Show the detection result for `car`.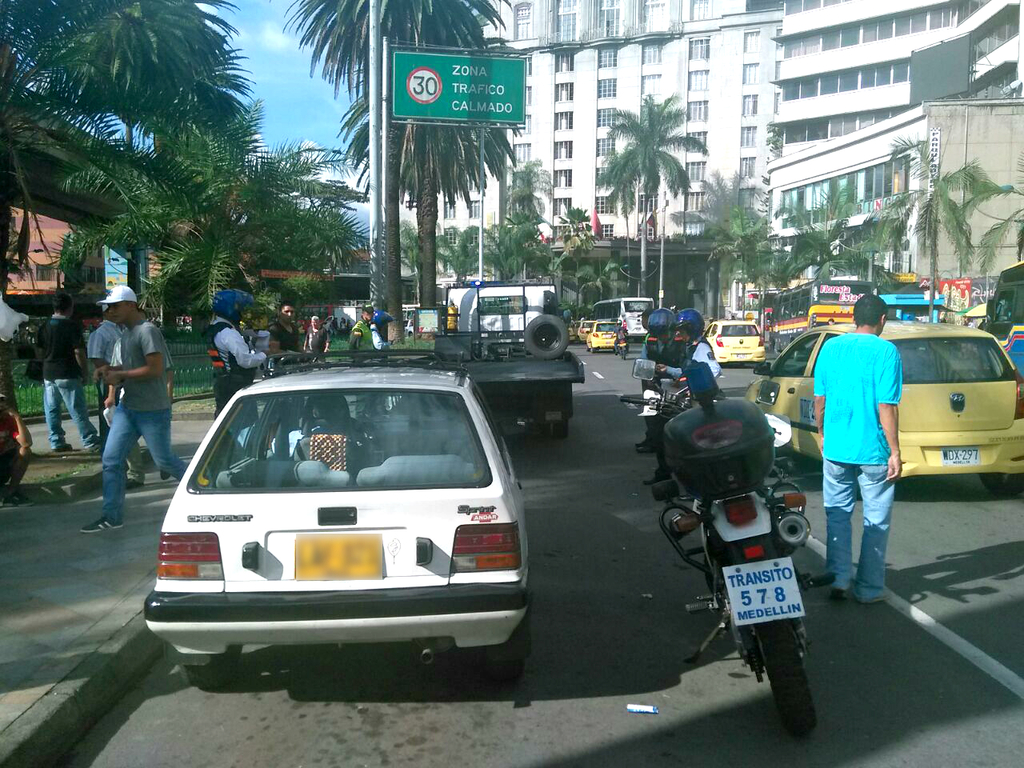
l=701, t=317, r=763, b=365.
